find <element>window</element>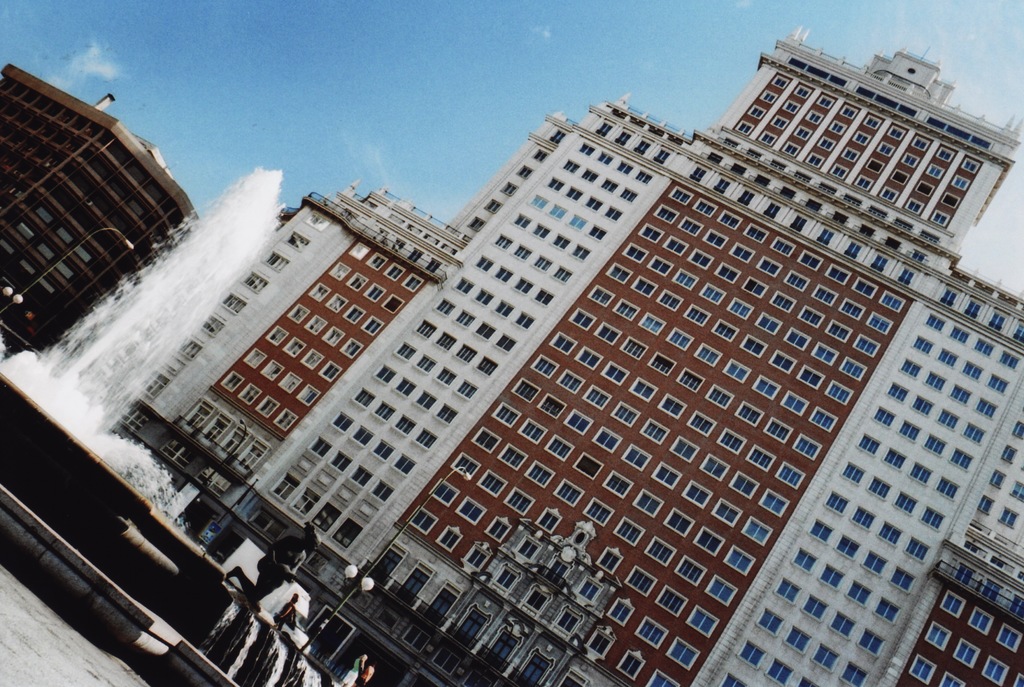
x1=891 y1=170 x2=906 y2=181
